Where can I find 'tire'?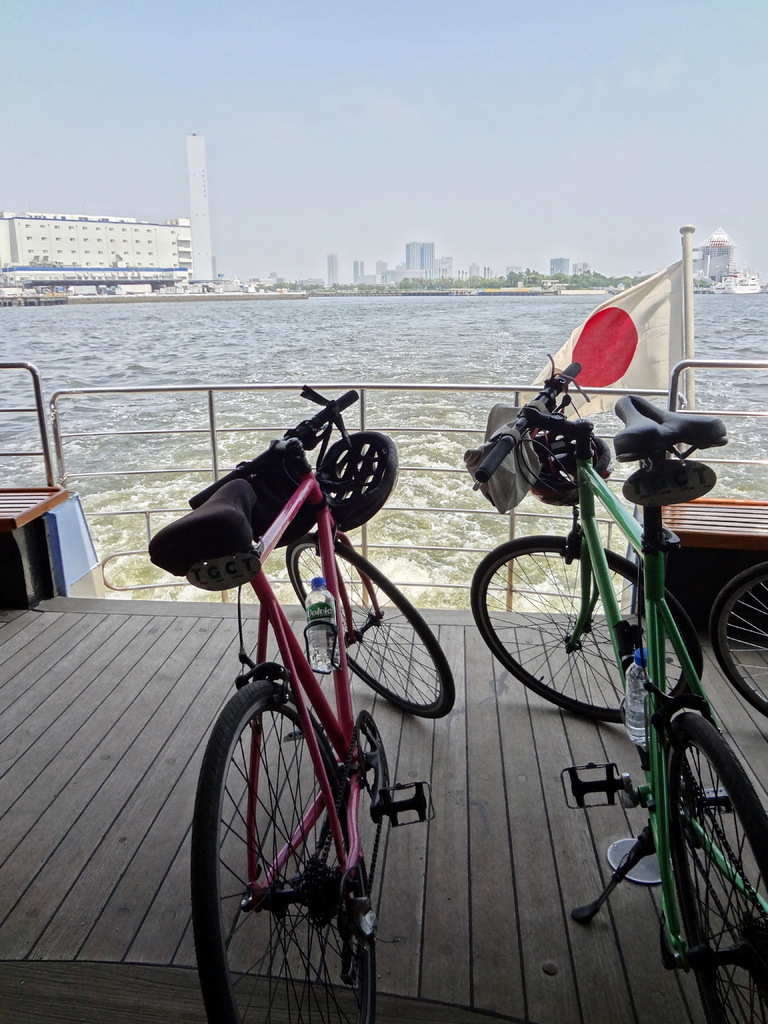
You can find it at crop(184, 676, 382, 1023).
